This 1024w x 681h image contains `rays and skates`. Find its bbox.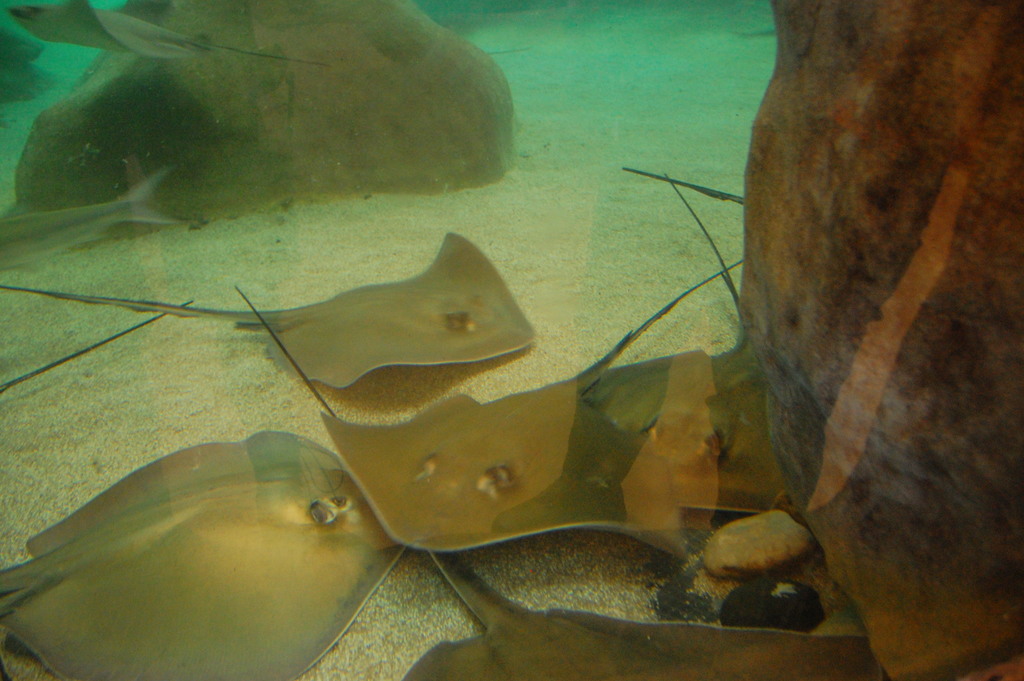
[left=229, top=272, right=883, bottom=680].
